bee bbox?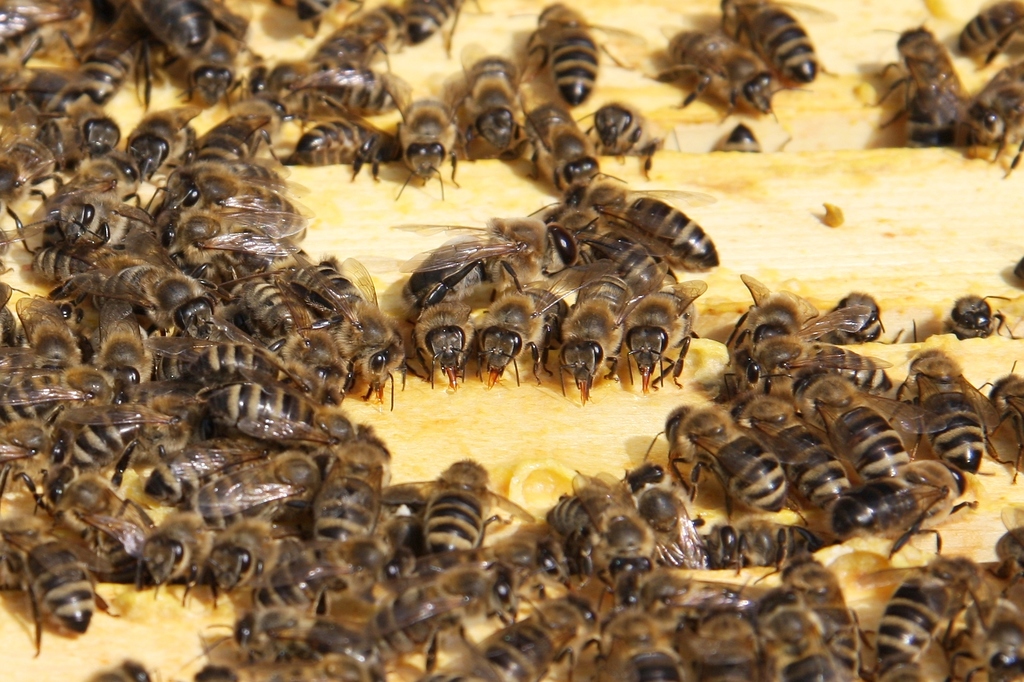
<bbox>381, 216, 570, 314</bbox>
